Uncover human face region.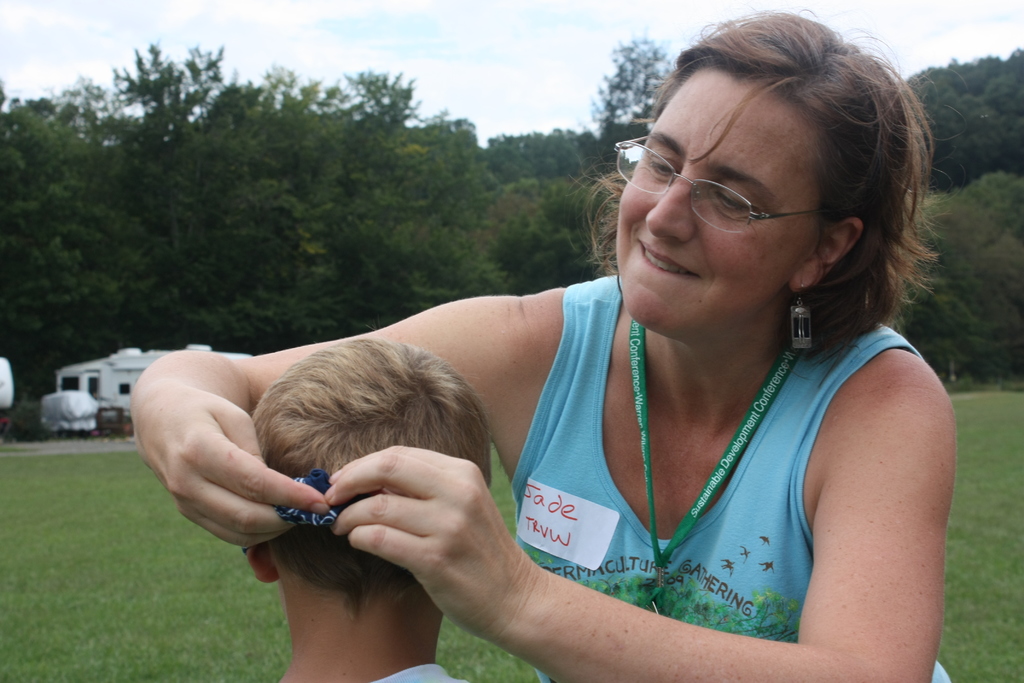
Uncovered: <box>617,78,868,323</box>.
